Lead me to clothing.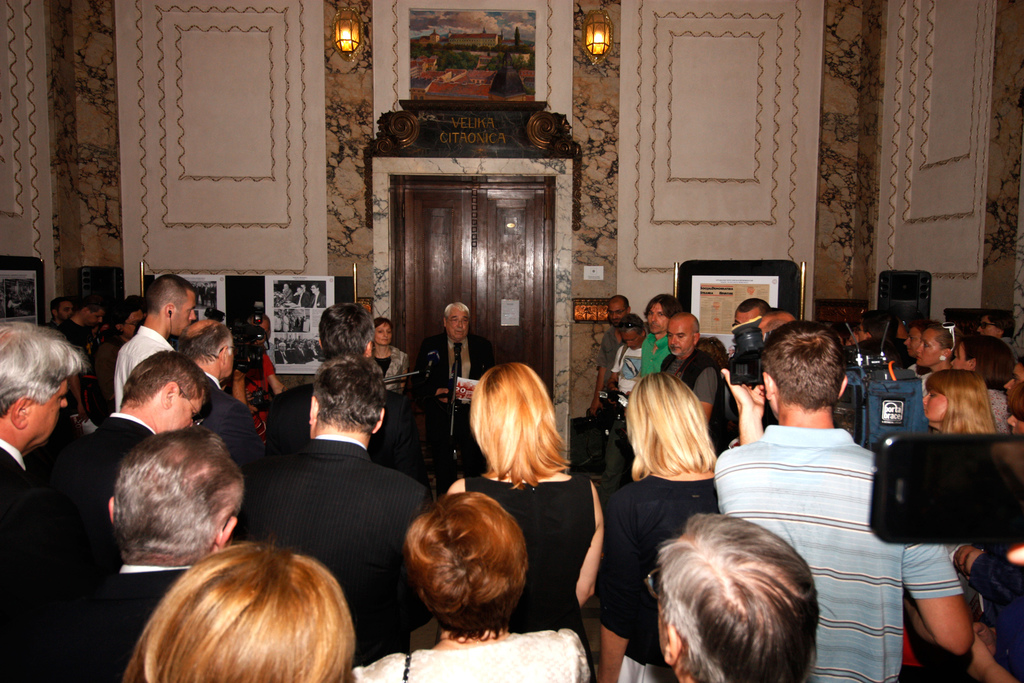
Lead to x1=688, y1=418, x2=1002, y2=679.
